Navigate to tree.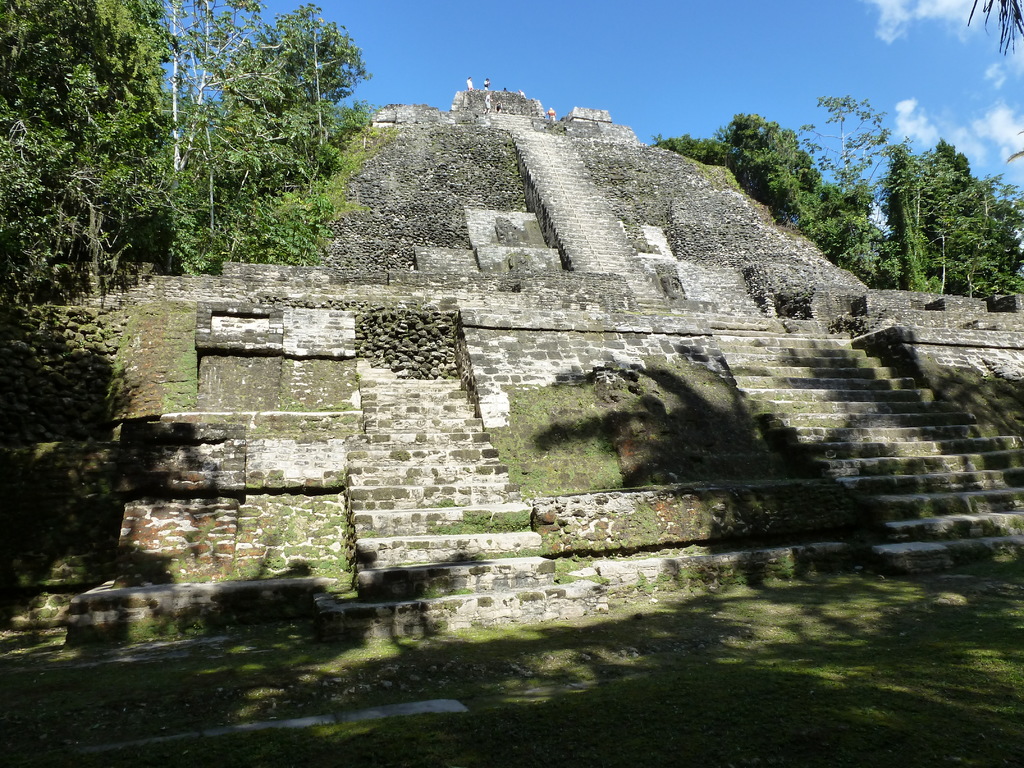
Navigation target: {"left": 968, "top": 0, "right": 1023, "bottom": 67}.
